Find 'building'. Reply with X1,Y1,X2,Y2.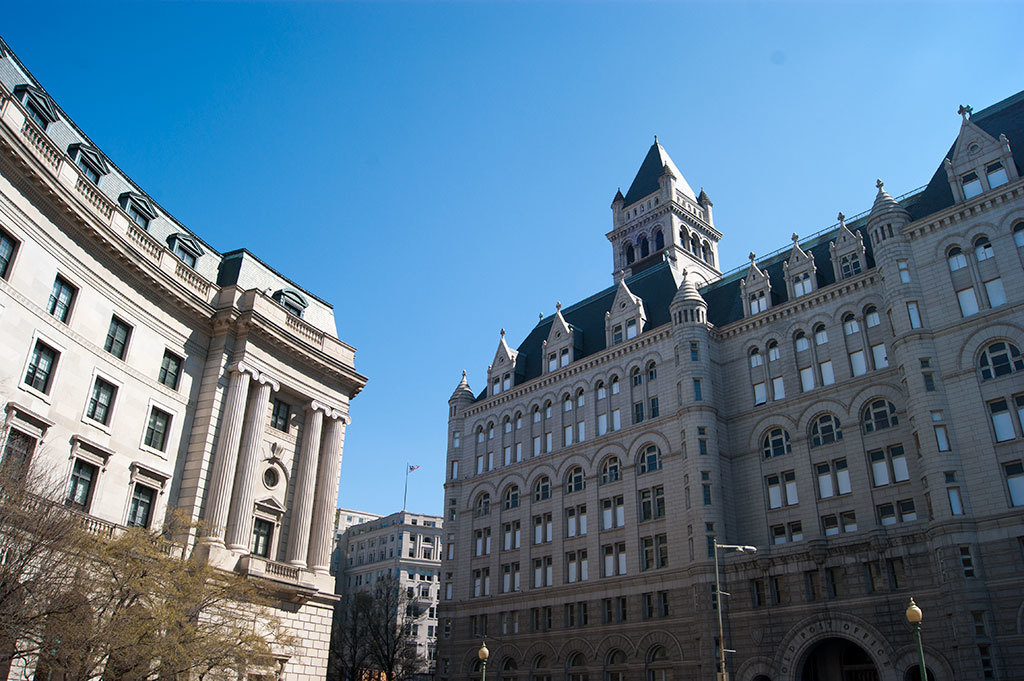
323,507,446,680.
